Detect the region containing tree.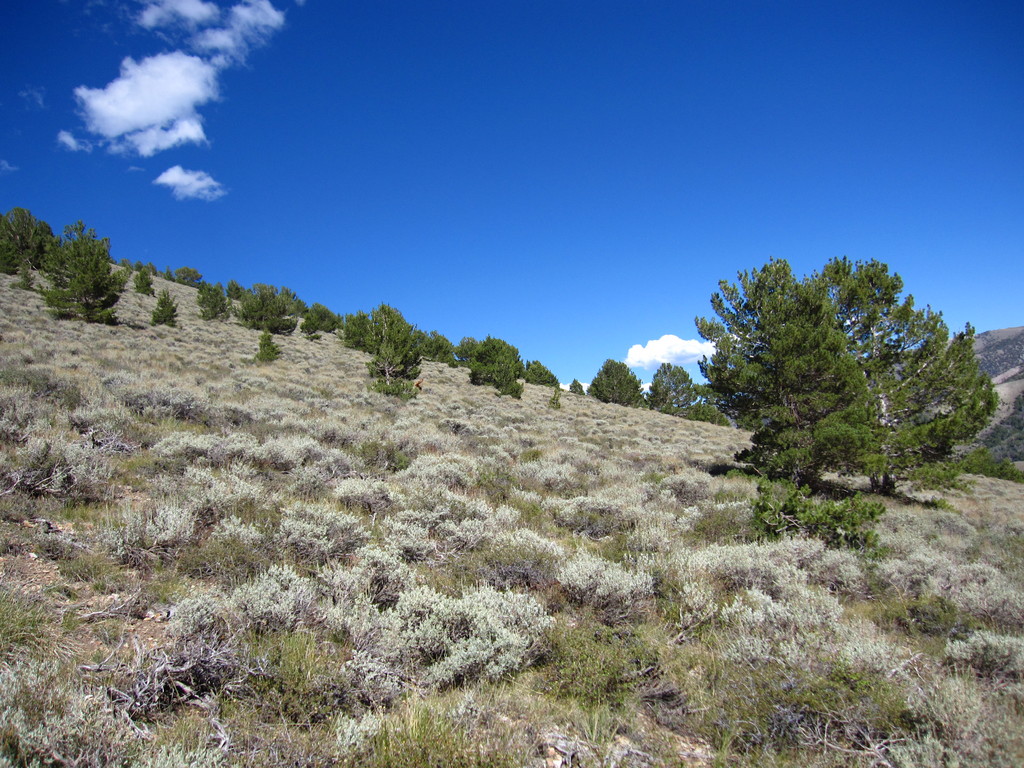
[left=461, top=333, right=515, bottom=389].
